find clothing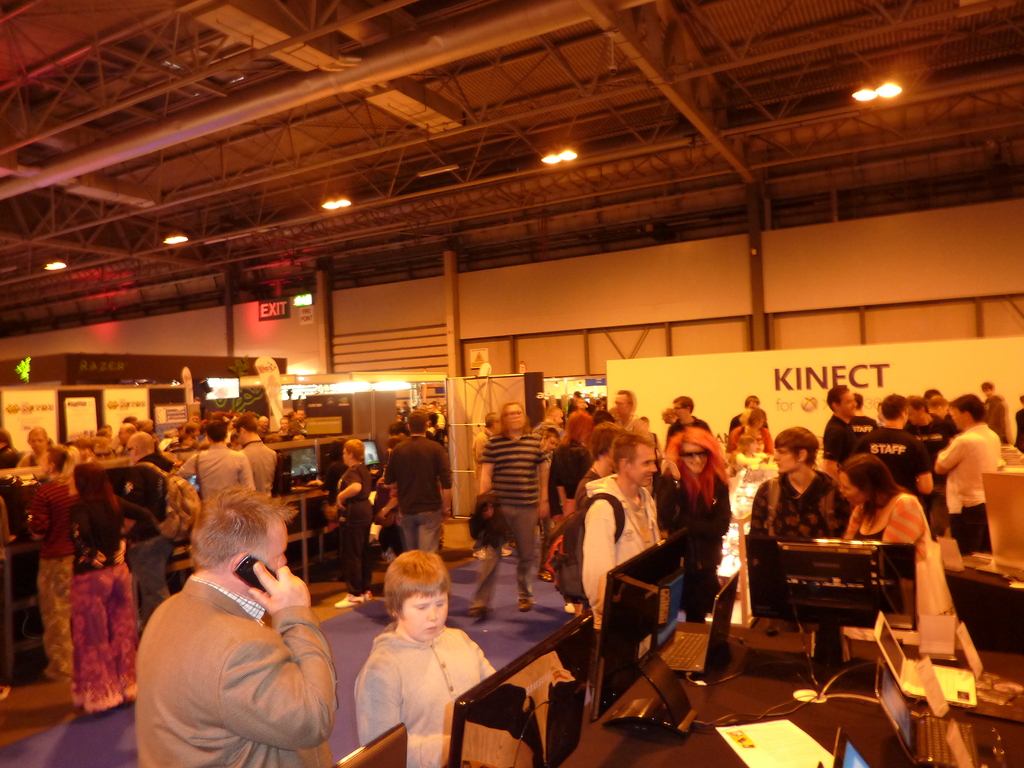
822:413:856:465
